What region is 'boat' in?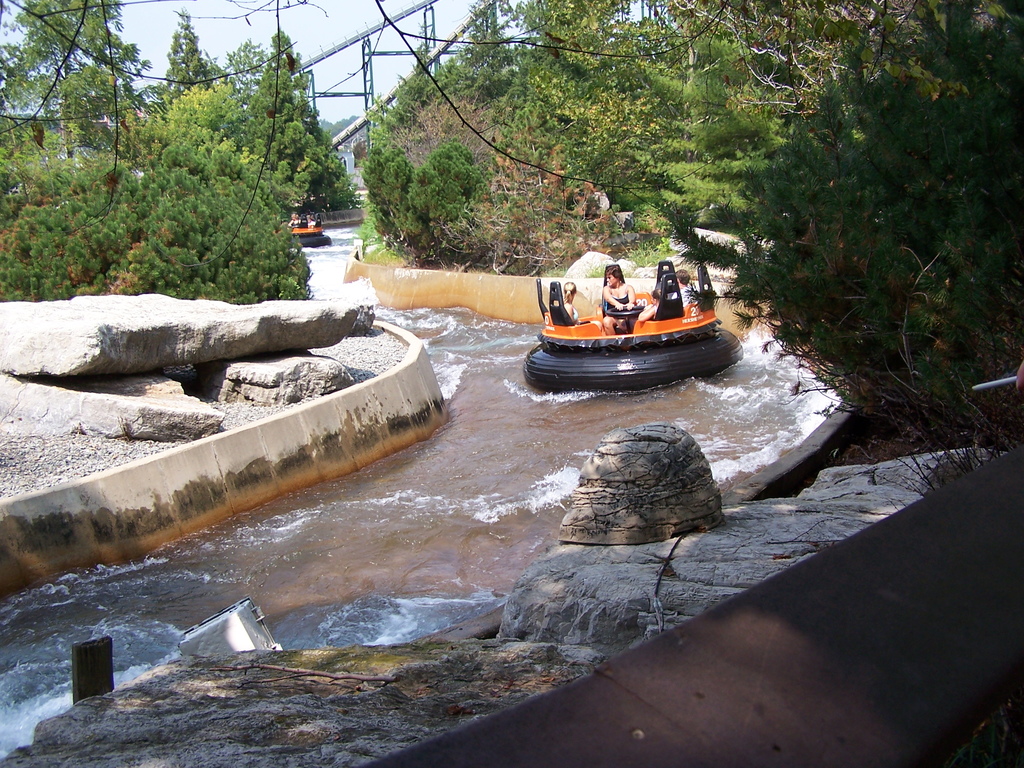
(left=521, top=264, right=740, bottom=388).
